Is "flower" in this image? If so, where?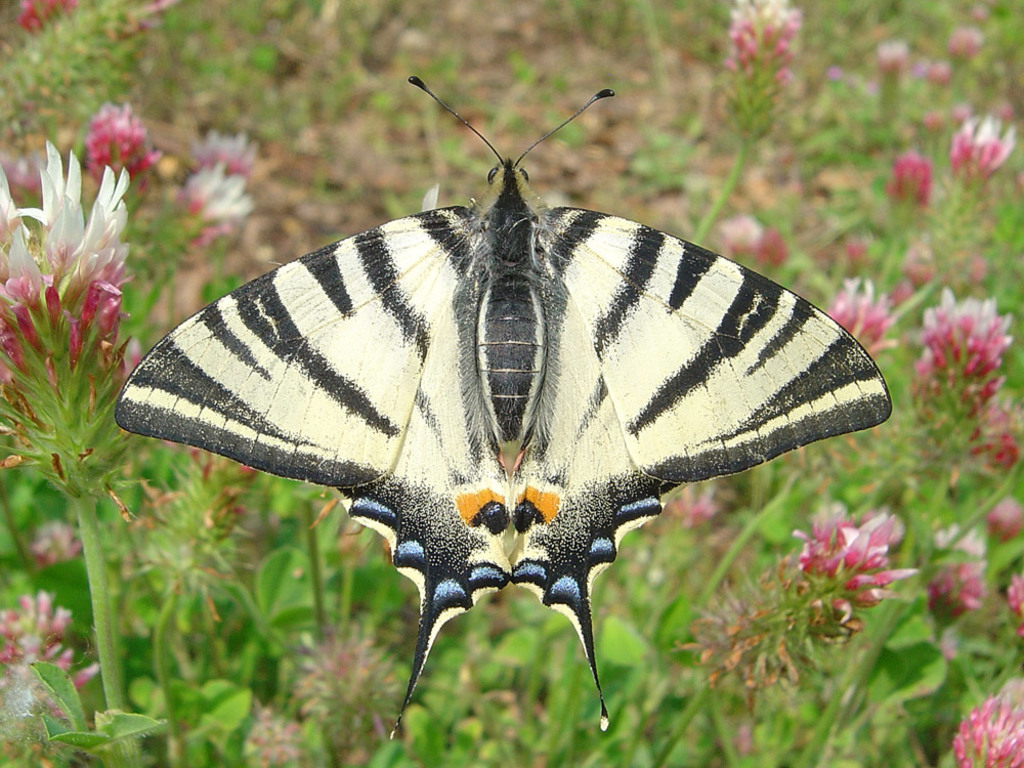
Yes, at <box>187,125,261,180</box>.
